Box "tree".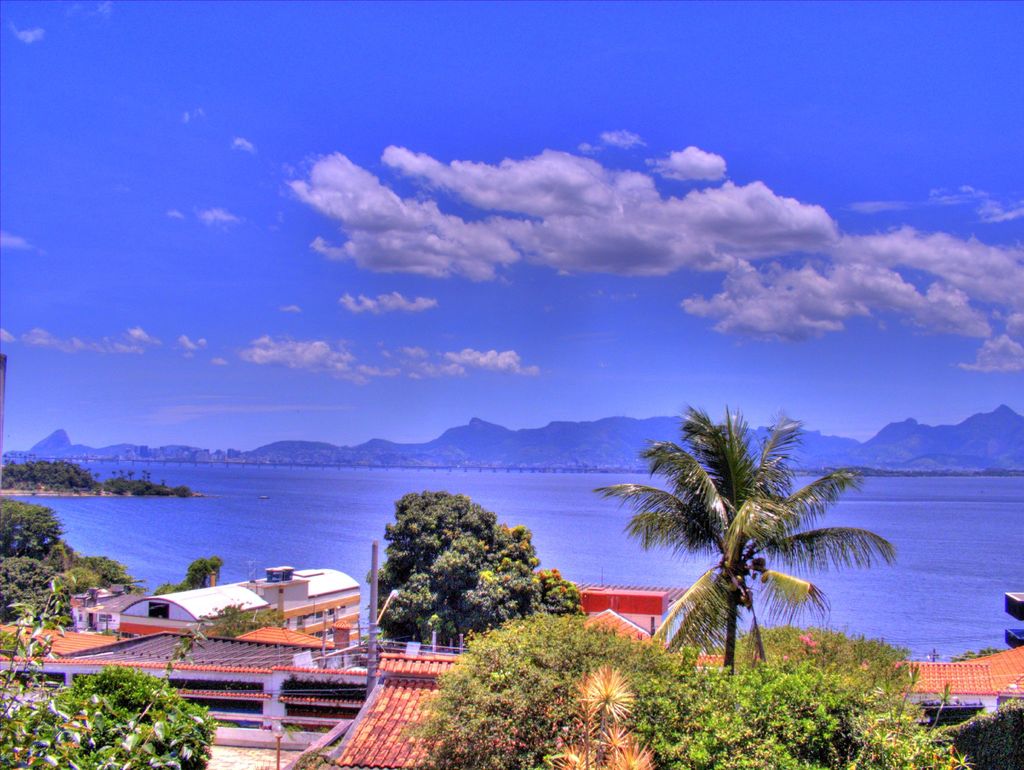
bbox=[599, 403, 896, 687].
